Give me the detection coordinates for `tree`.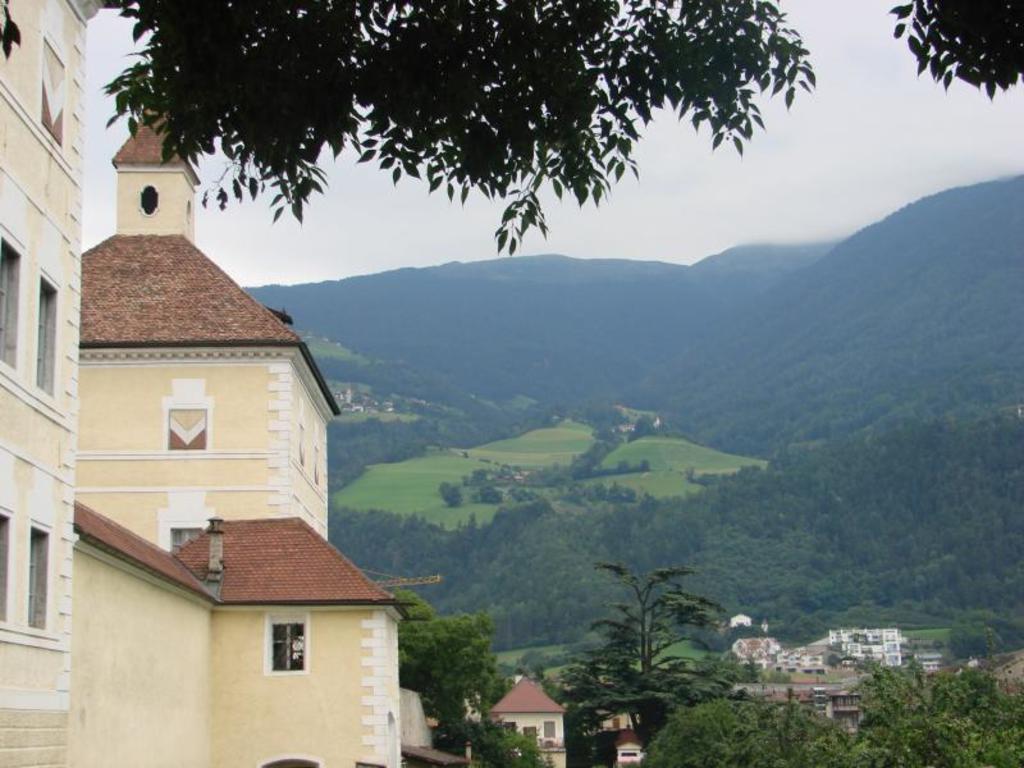
crop(573, 538, 733, 721).
